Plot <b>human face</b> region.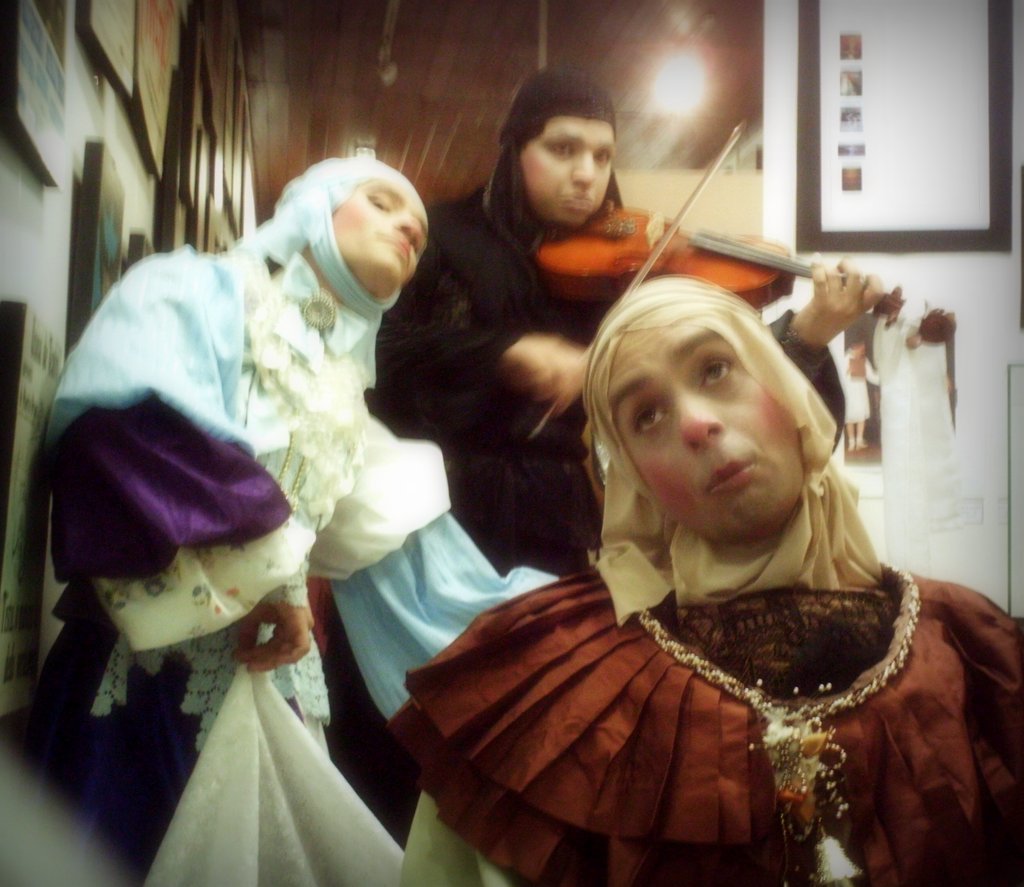
Plotted at <box>612,321,808,545</box>.
